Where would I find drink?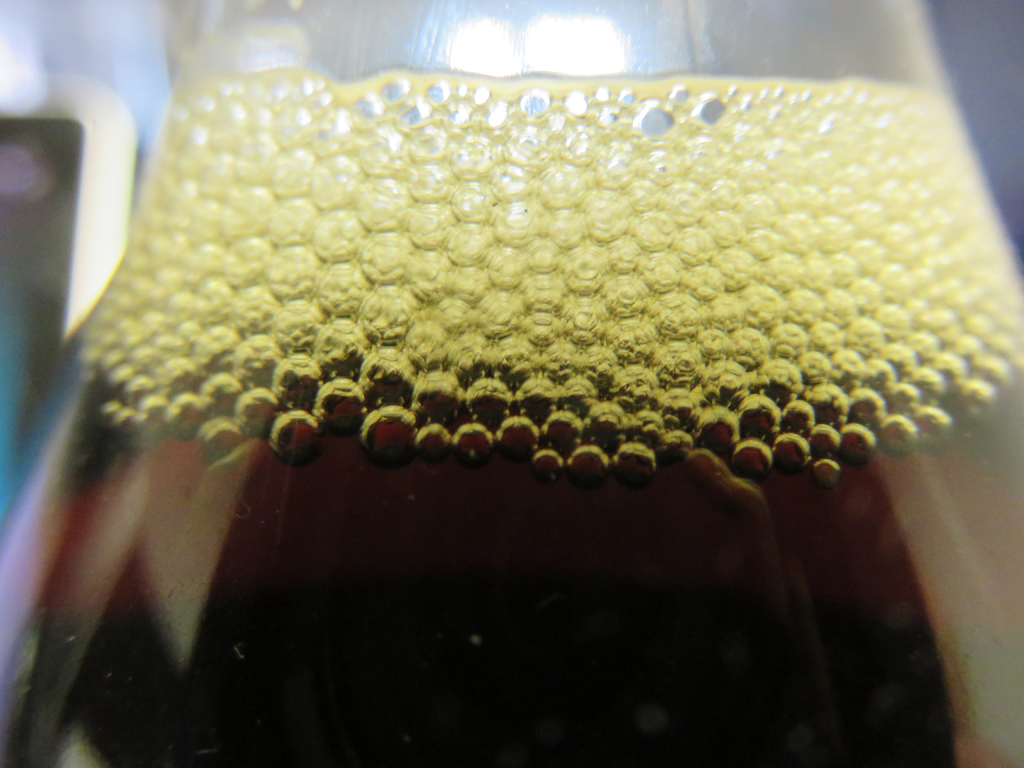
At {"x1": 0, "y1": 6, "x2": 940, "y2": 758}.
